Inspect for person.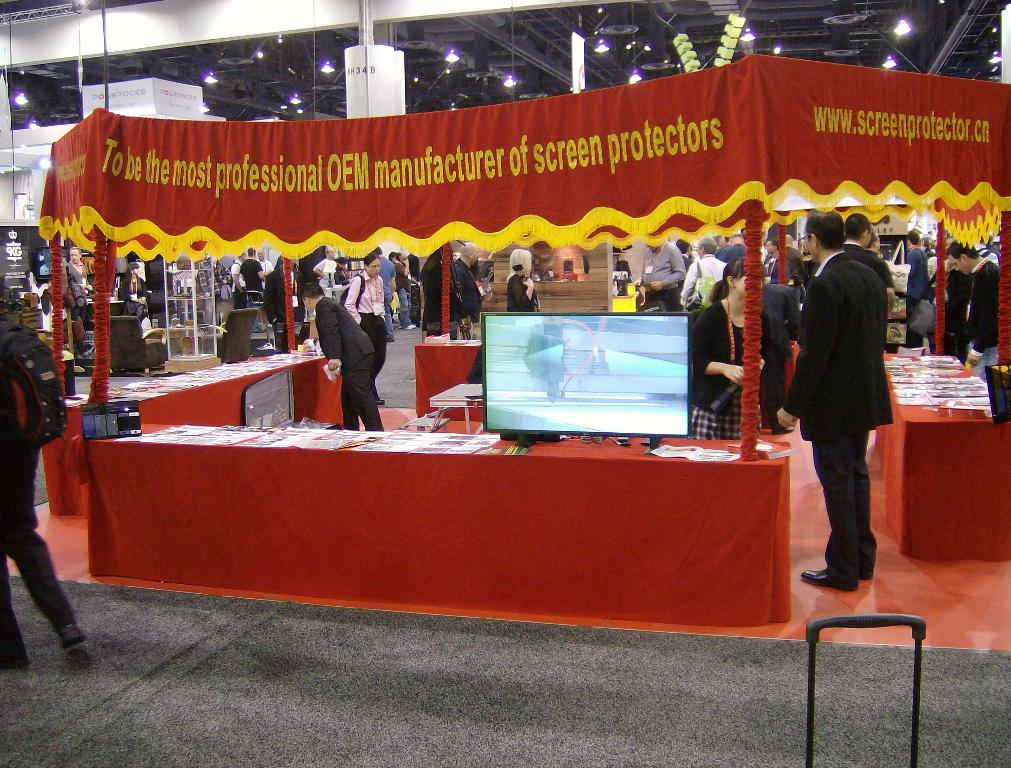
Inspection: pyautogui.locateOnScreen(770, 272, 802, 440).
